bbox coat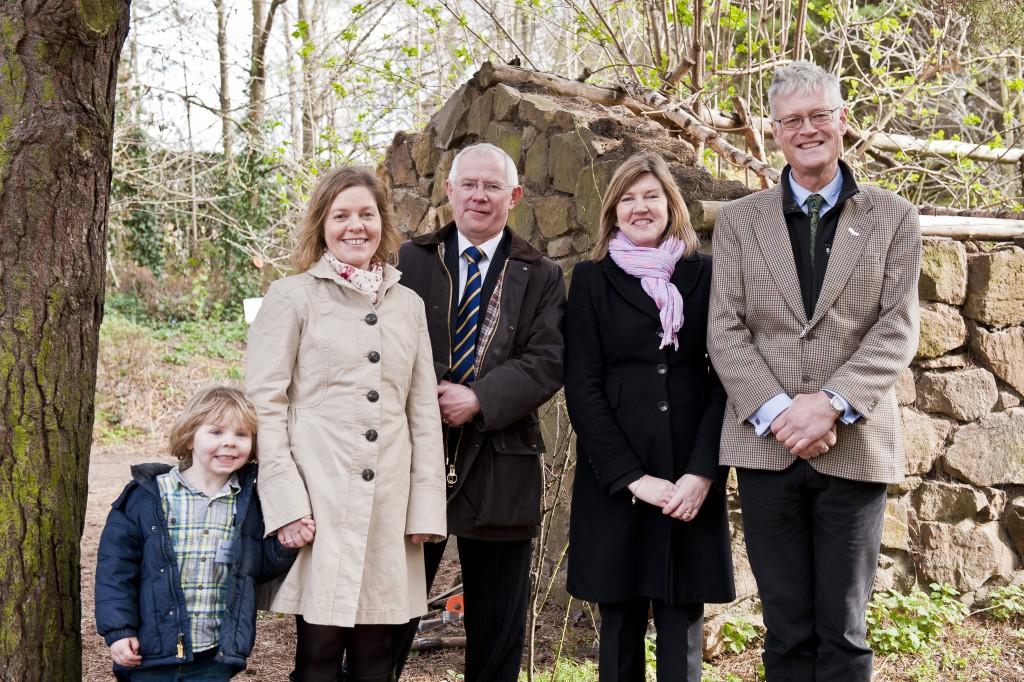
box(716, 167, 926, 478)
